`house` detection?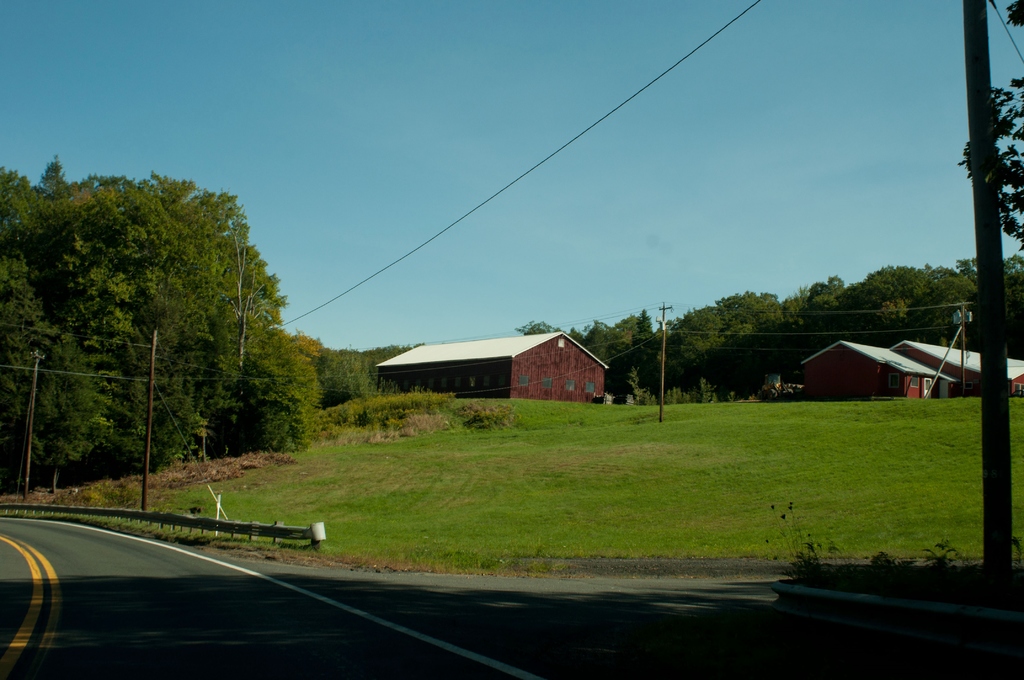
(799,335,943,407)
